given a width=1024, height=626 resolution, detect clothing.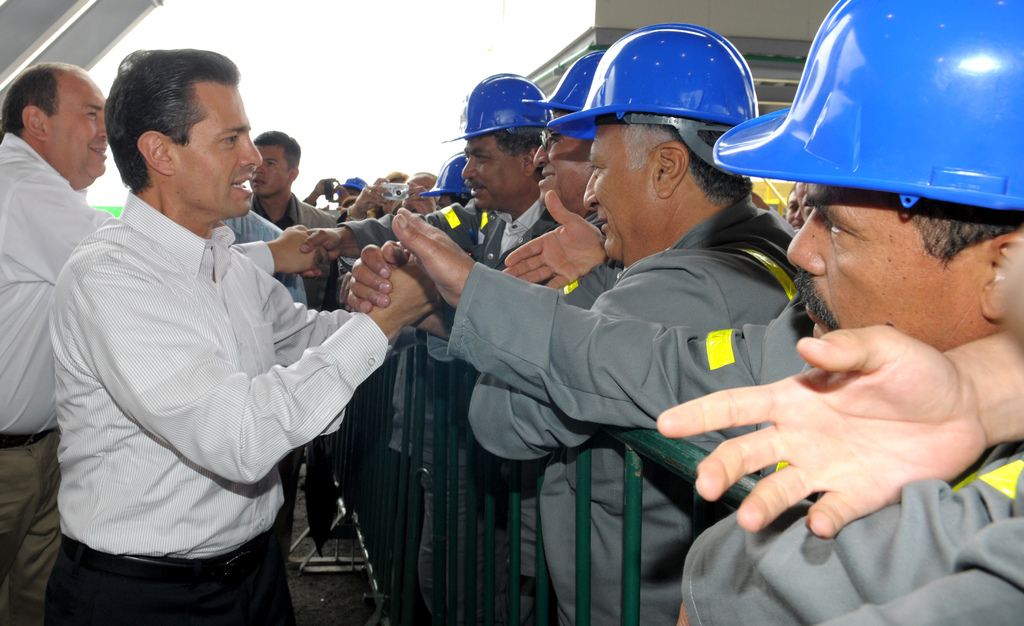
<region>417, 200, 1023, 625</region>.
